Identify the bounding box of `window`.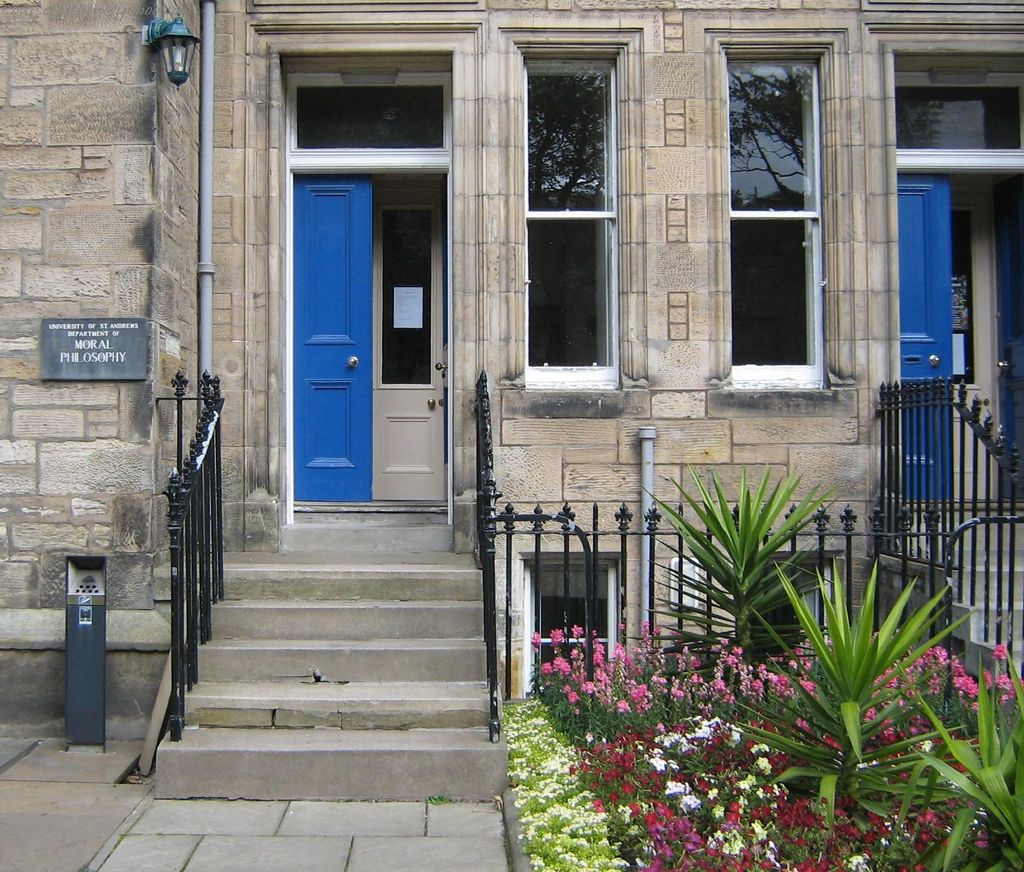
(x1=896, y1=70, x2=1023, y2=160).
